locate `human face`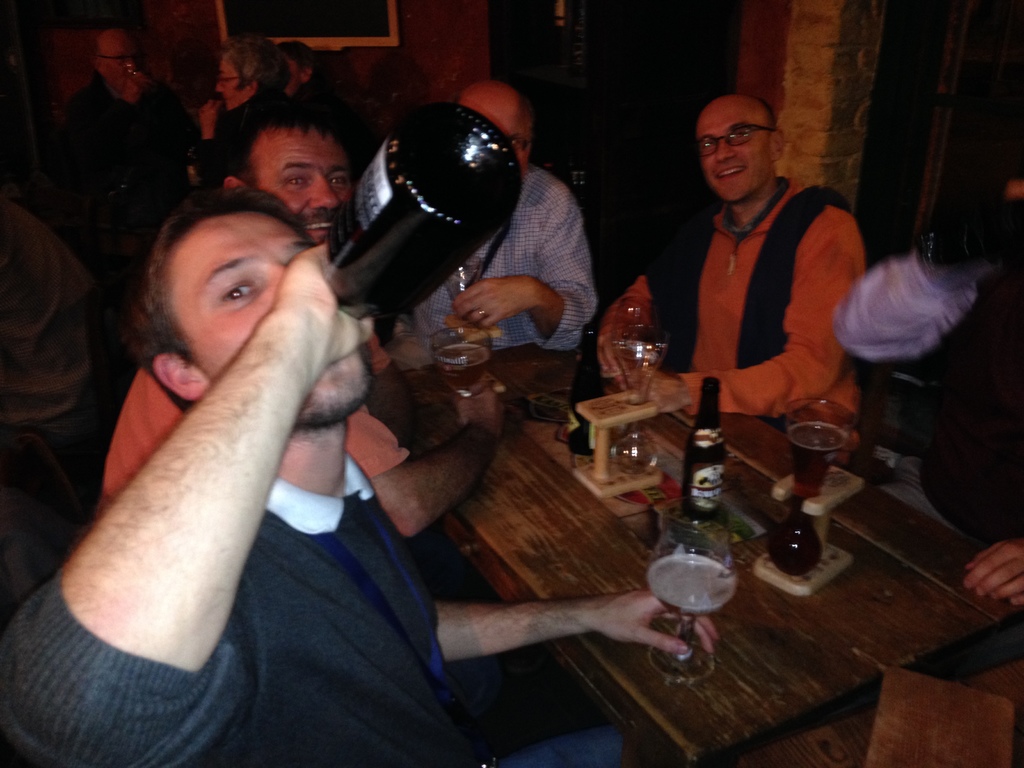
bbox=(163, 207, 387, 415)
